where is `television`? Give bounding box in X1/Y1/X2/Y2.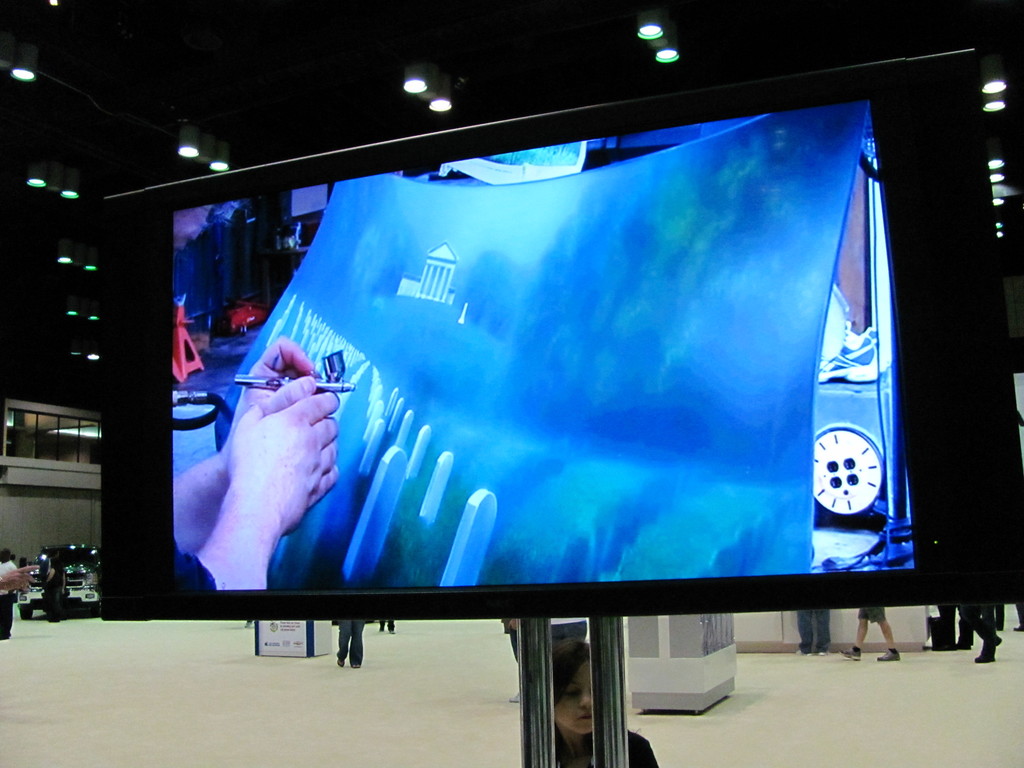
103/45/1023/619.
